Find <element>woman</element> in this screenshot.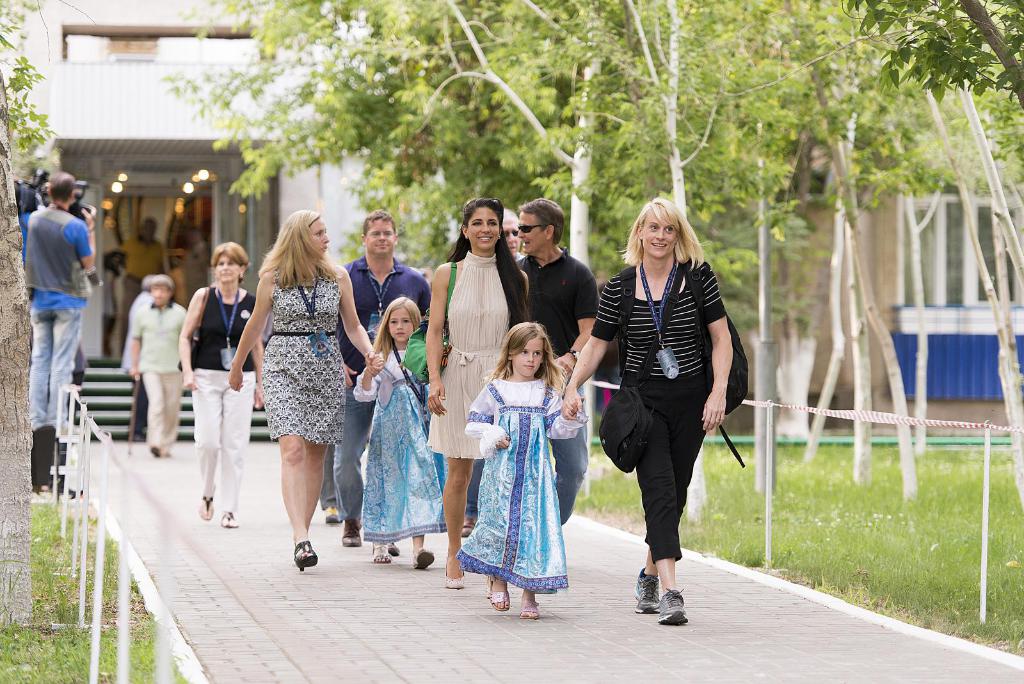
The bounding box for <element>woman</element> is select_region(589, 186, 741, 619).
